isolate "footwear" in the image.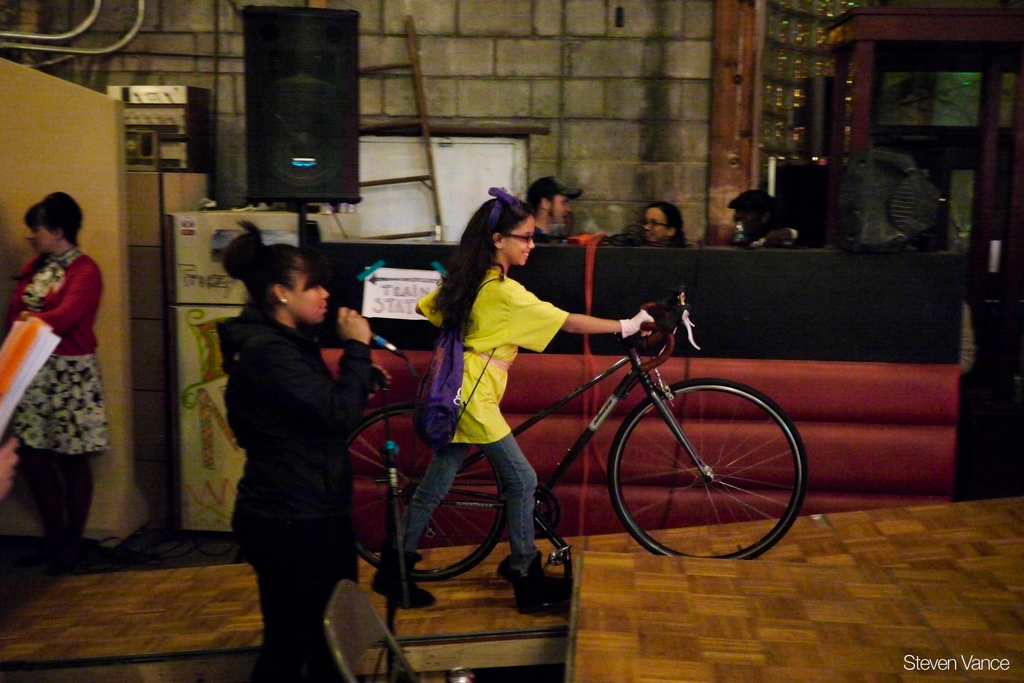
Isolated region: region(364, 539, 438, 610).
